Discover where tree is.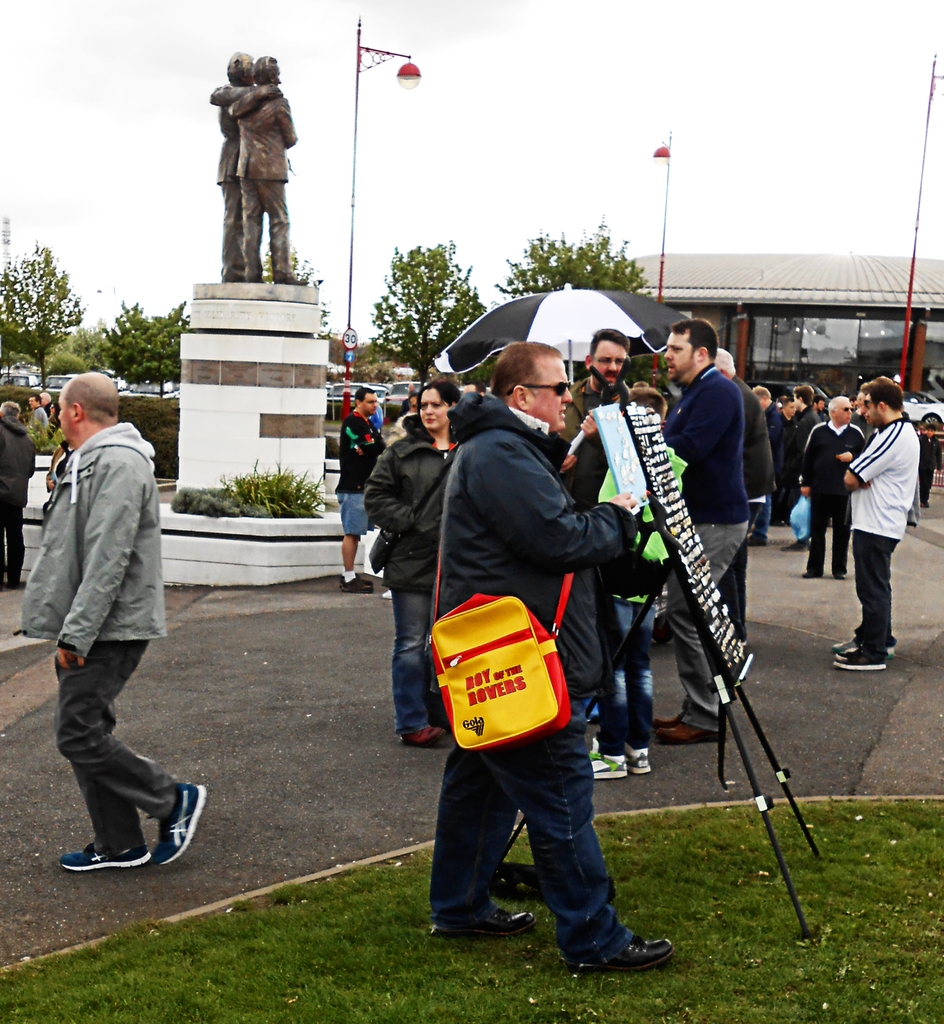
Discovered at x1=570, y1=216, x2=649, y2=292.
